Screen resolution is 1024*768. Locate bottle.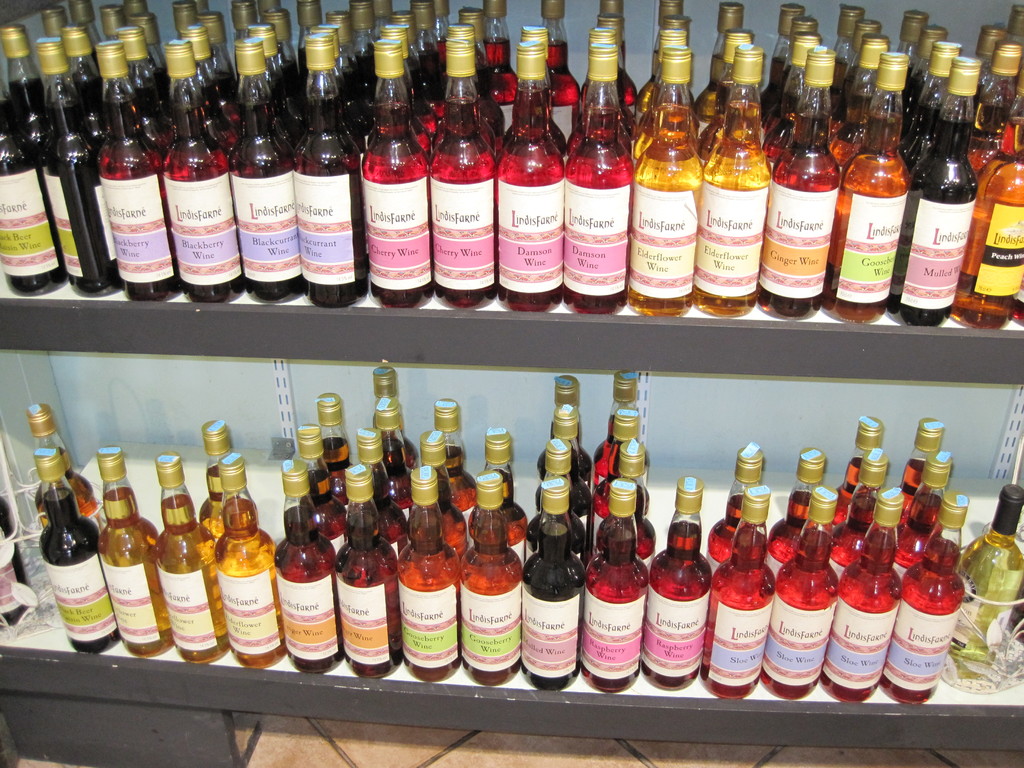
[left=637, top=29, right=696, bottom=157].
